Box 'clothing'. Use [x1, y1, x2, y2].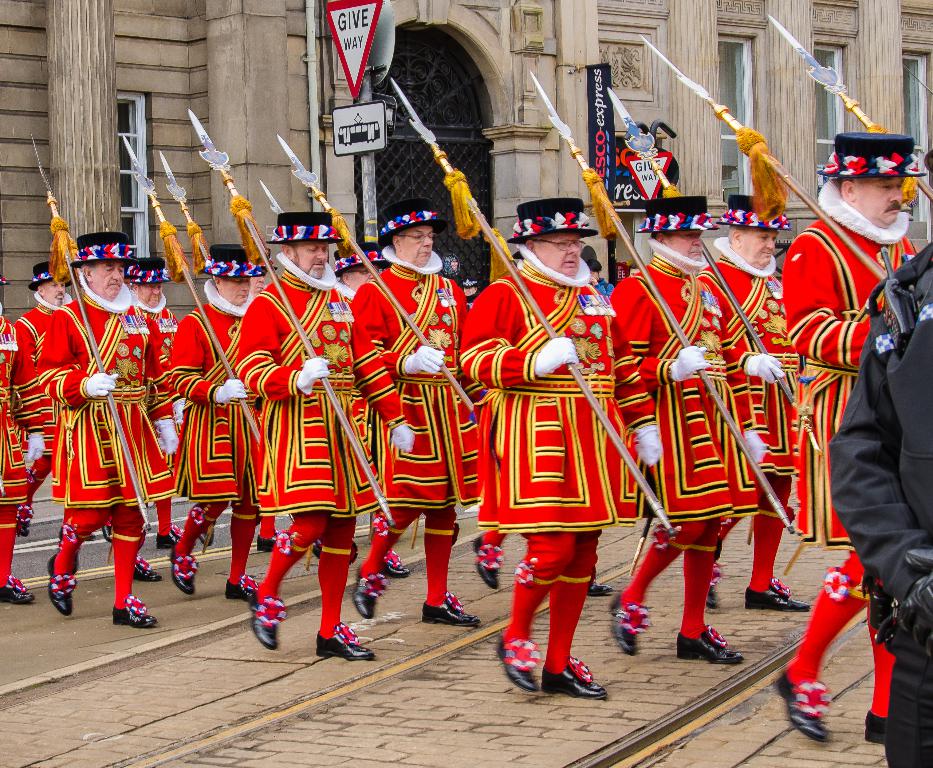
[506, 198, 599, 239].
